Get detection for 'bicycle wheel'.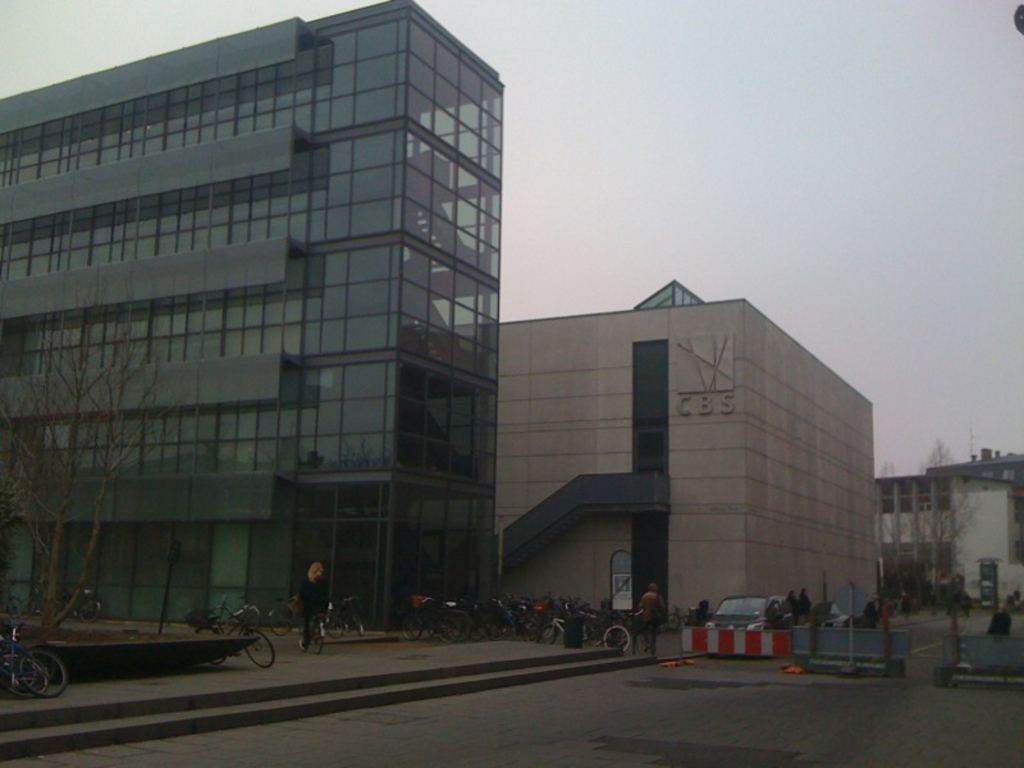
Detection: <region>269, 609, 293, 635</region>.
